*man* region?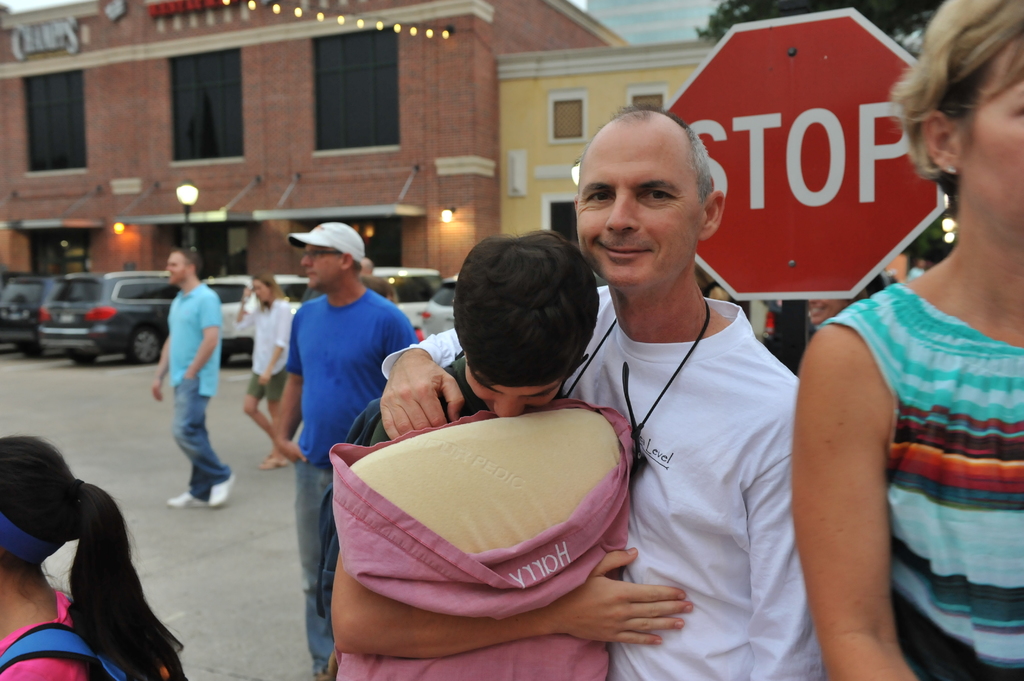
bbox=[268, 216, 421, 680]
